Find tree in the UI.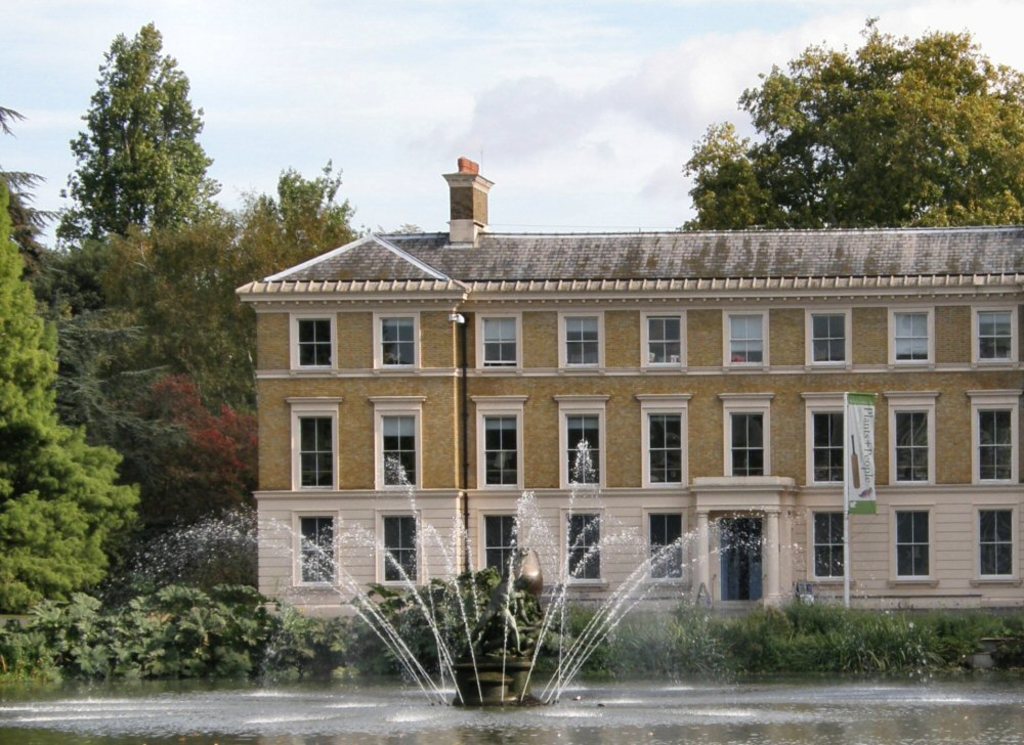
UI element at {"left": 146, "top": 358, "right": 268, "bottom": 518}.
